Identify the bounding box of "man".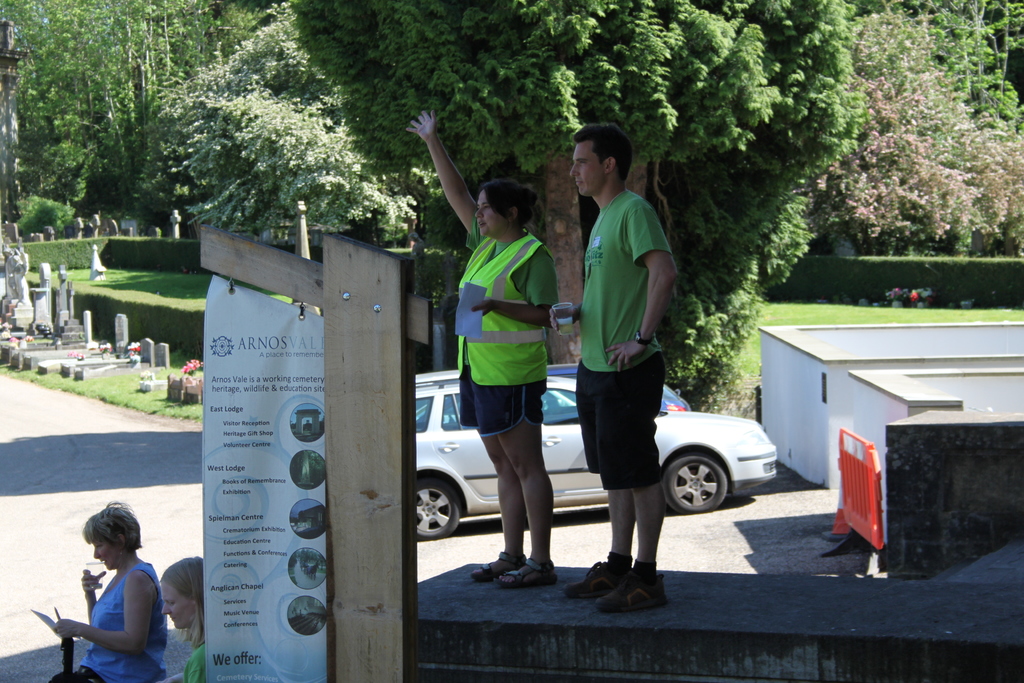
x1=495, y1=138, x2=662, y2=581.
